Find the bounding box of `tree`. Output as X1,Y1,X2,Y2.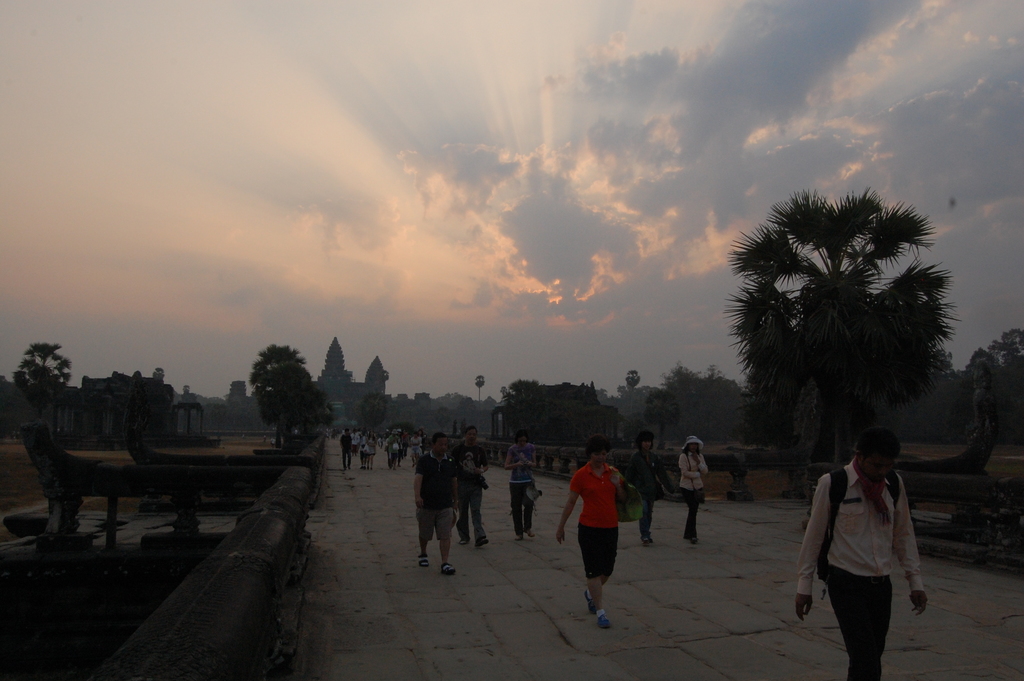
618,384,628,396.
